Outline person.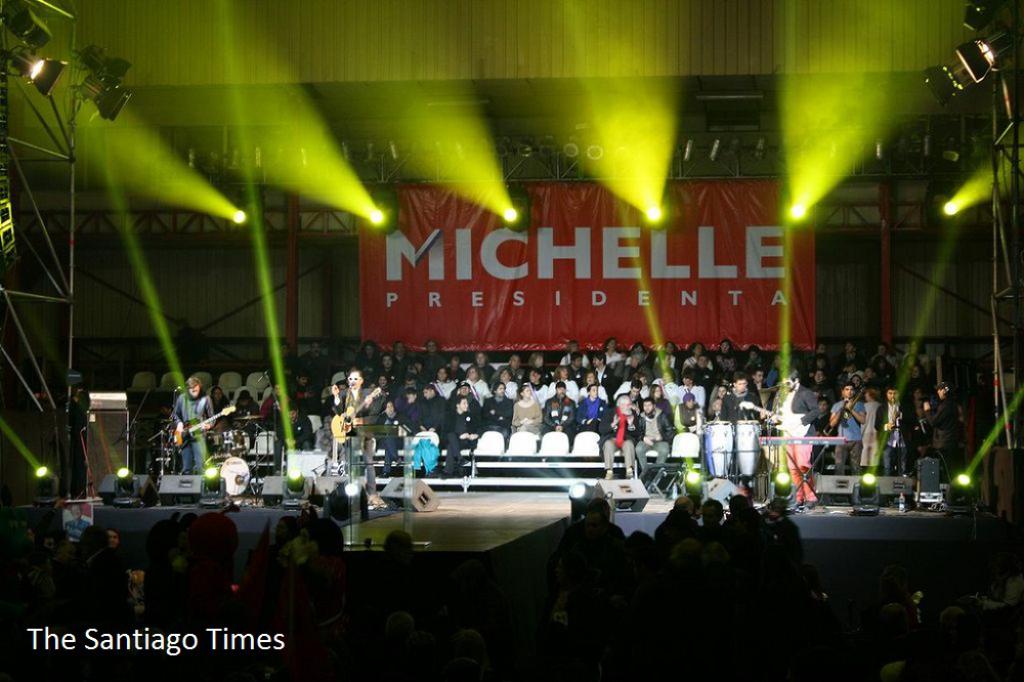
Outline: box=[658, 497, 706, 540].
